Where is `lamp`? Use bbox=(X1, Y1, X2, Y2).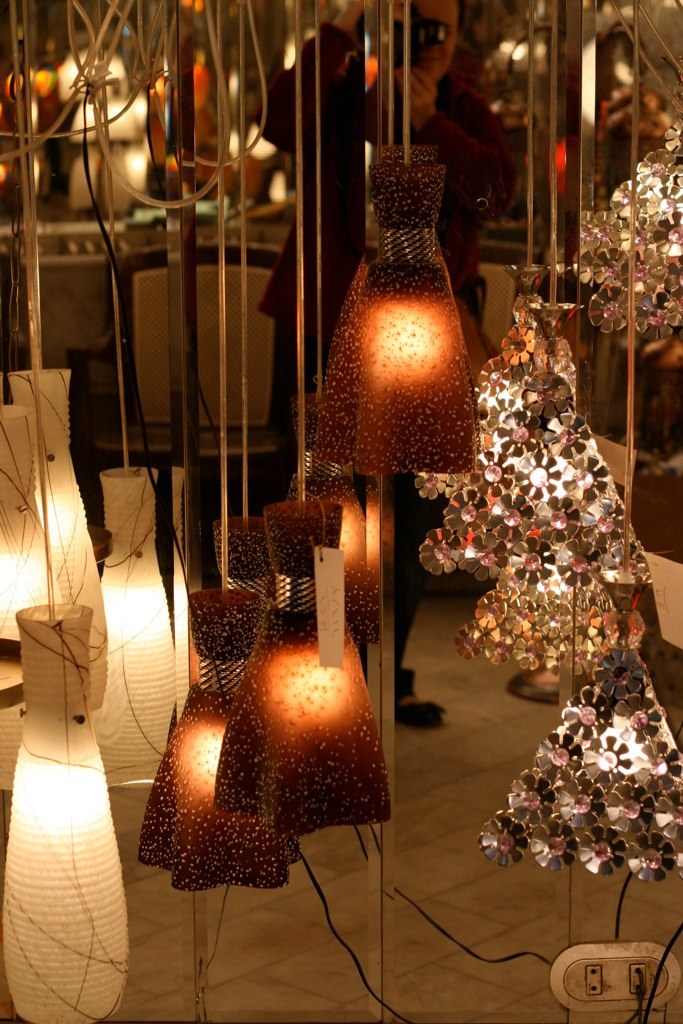
bbox=(314, 0, 476, 475).
